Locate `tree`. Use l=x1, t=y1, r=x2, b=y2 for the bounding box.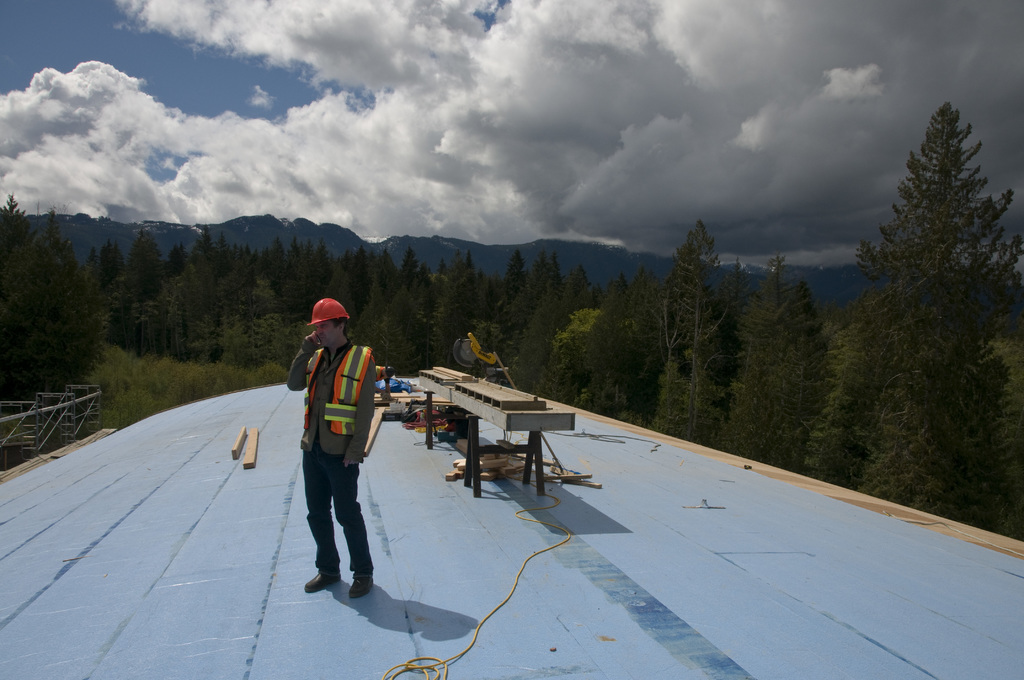
l=34, t=199, r=105, b=397.
